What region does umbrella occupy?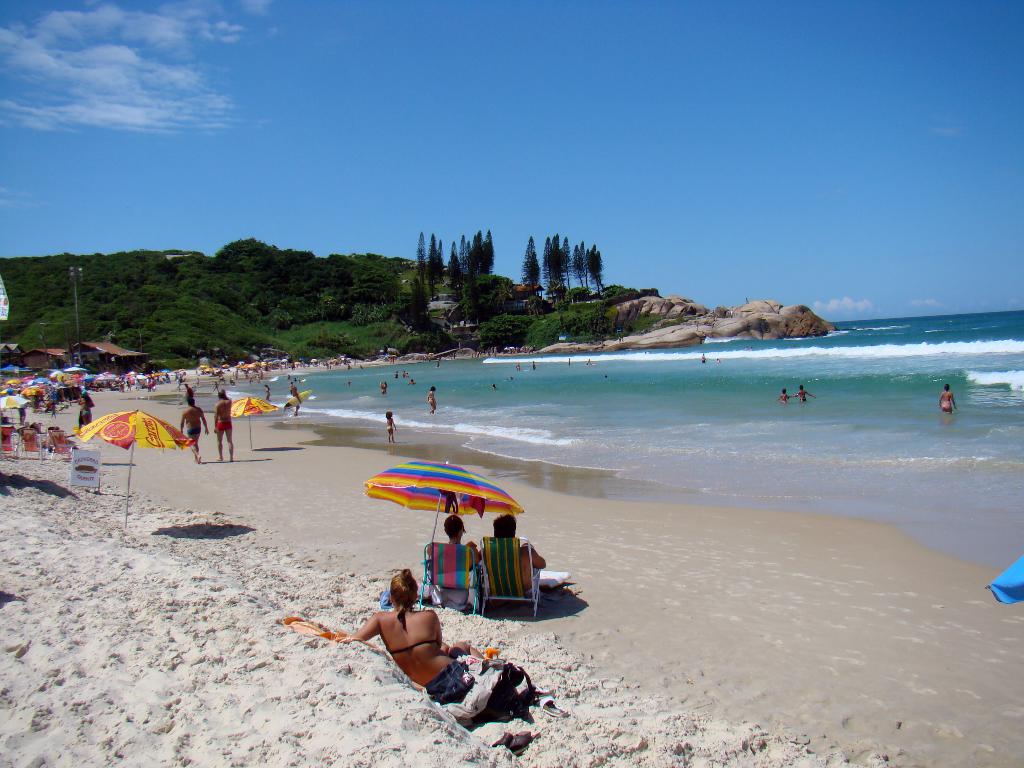
locate(210, 400, 281, 444).
